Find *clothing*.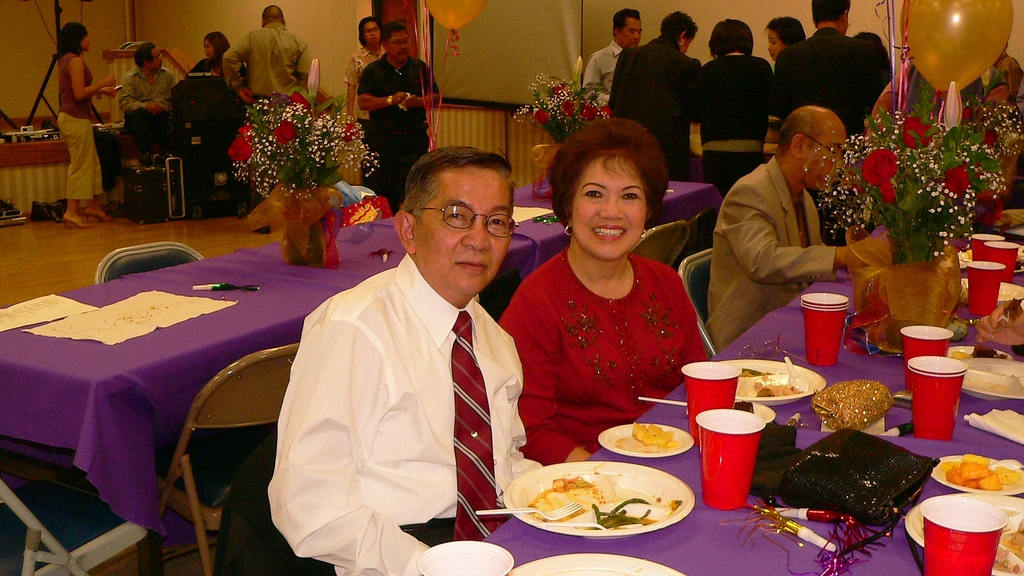
box(710, 154, 837, 345).
